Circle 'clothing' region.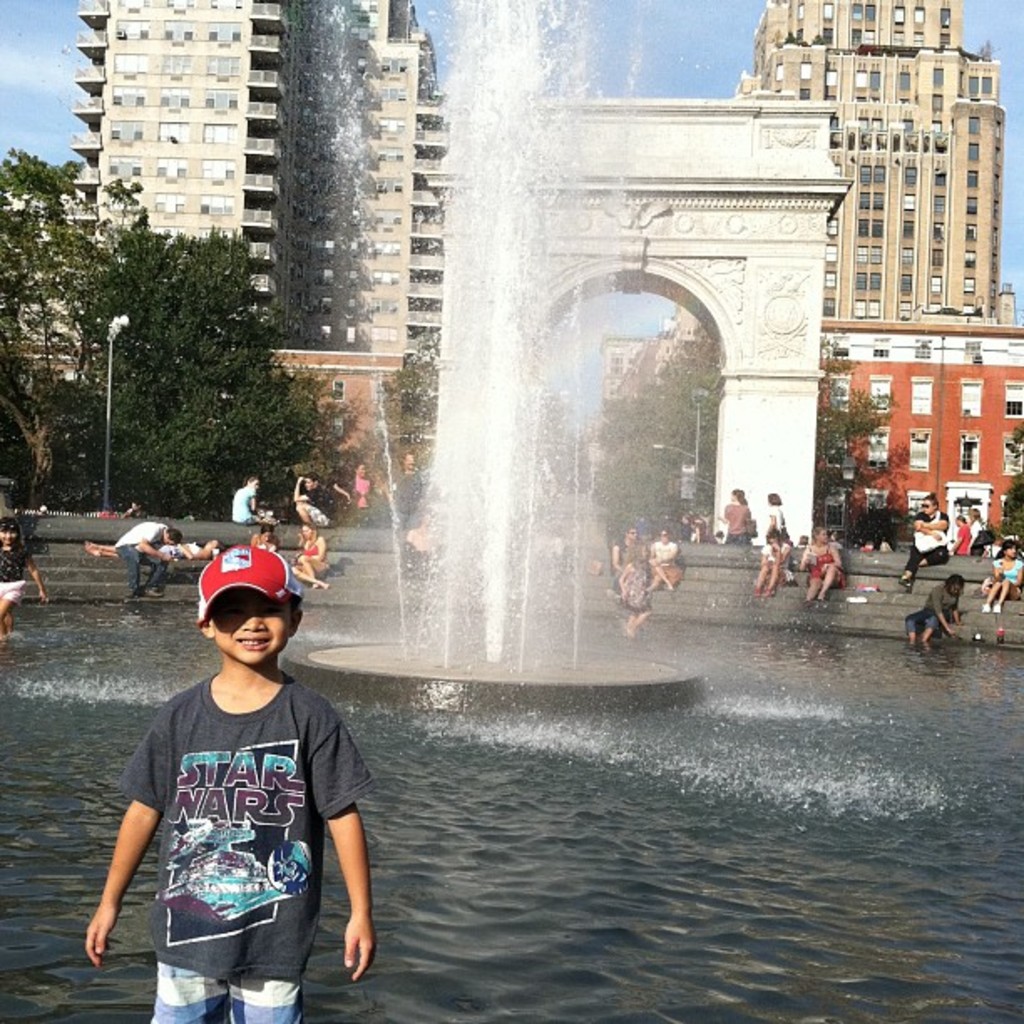
Region: (156,537,199,559).
